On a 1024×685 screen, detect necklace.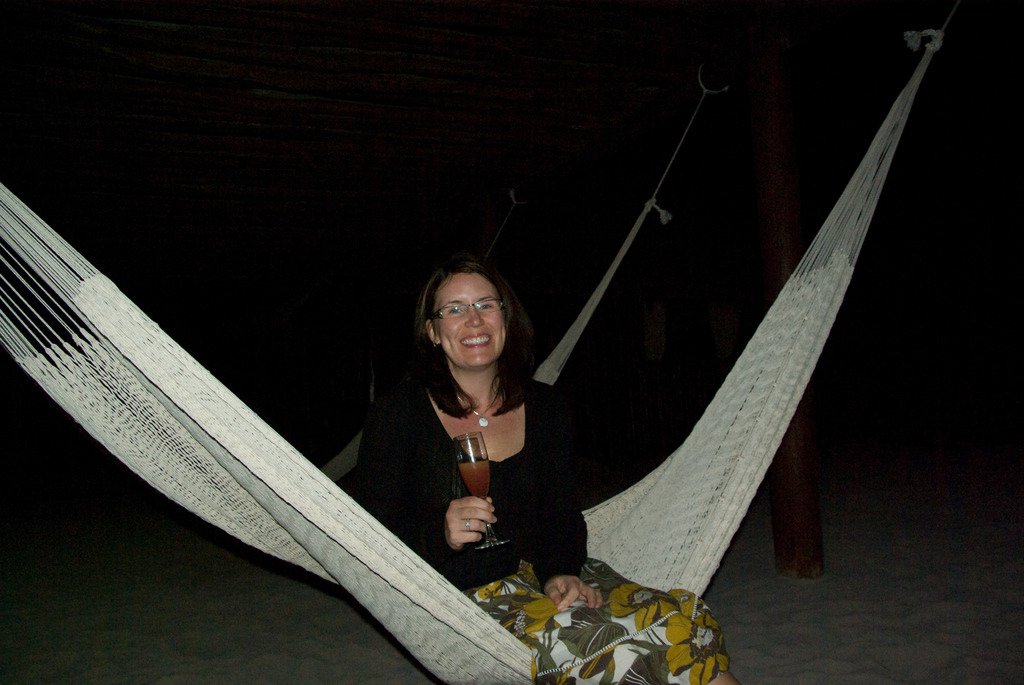
locate(459, 391, 501, 428).
